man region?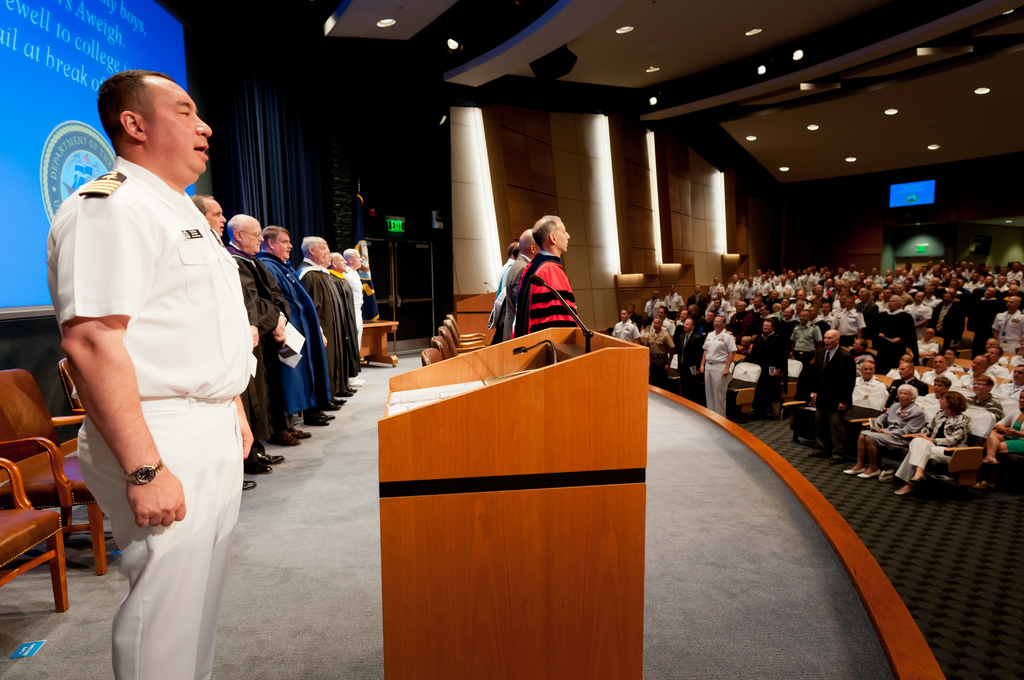
{"x1": 262, "y1": 231, "x2": 325, "y2": 441}
